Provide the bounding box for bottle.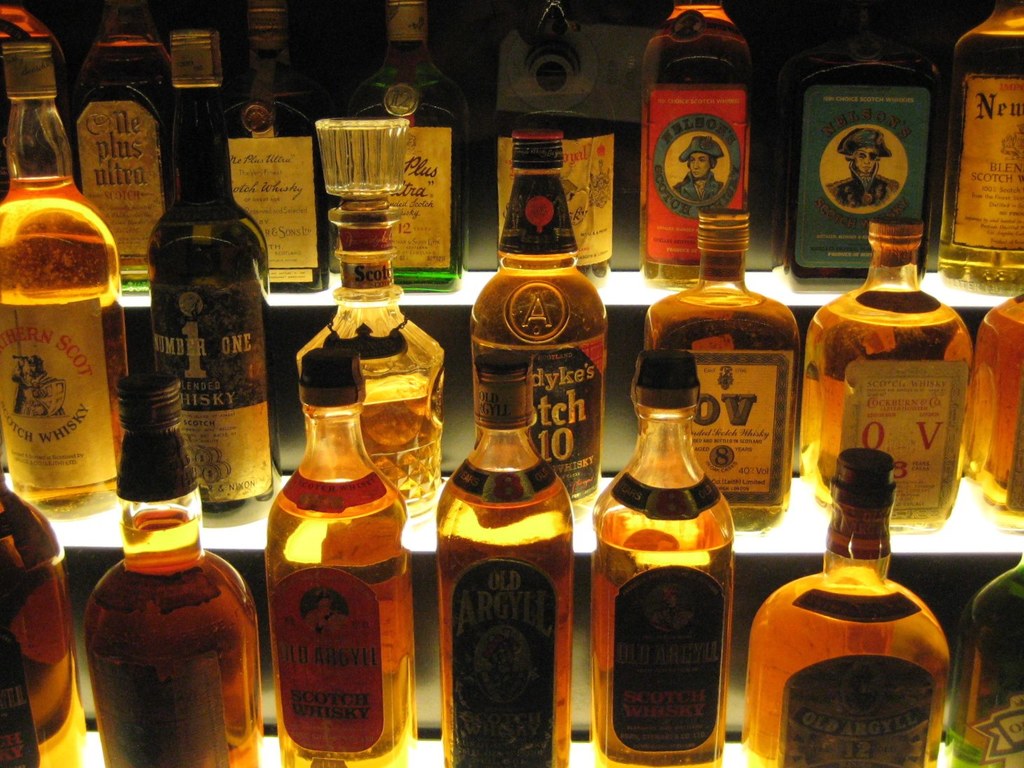
466, 141, 615, 497.
